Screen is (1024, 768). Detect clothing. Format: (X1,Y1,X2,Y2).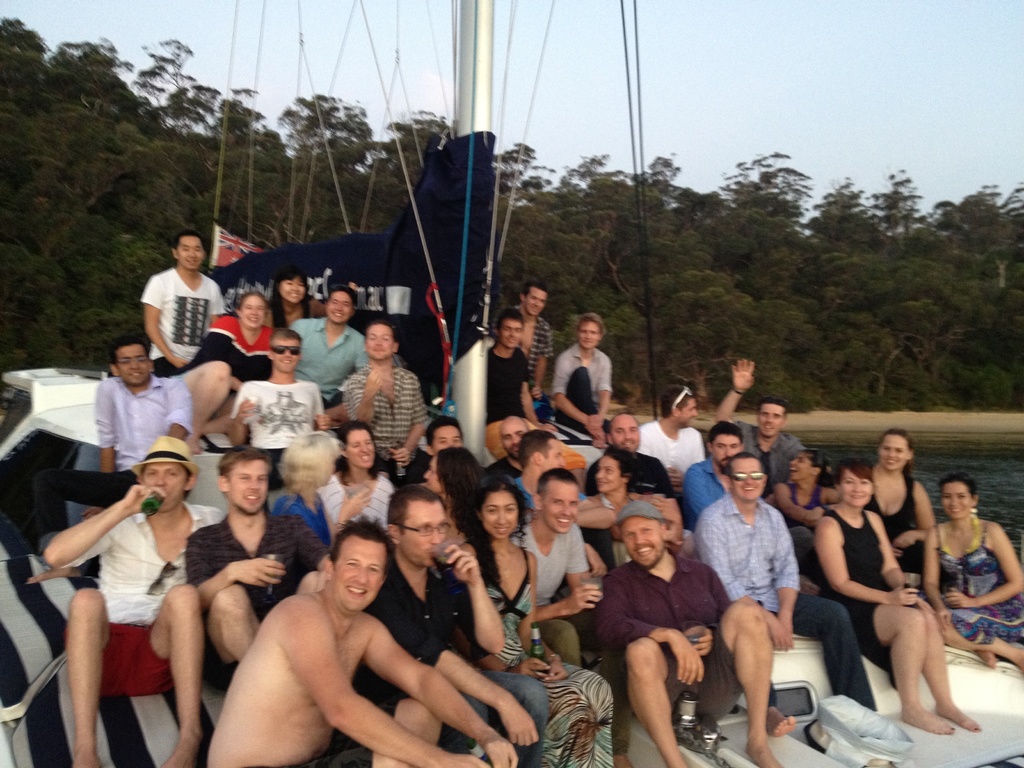
(586,489,617,524).
